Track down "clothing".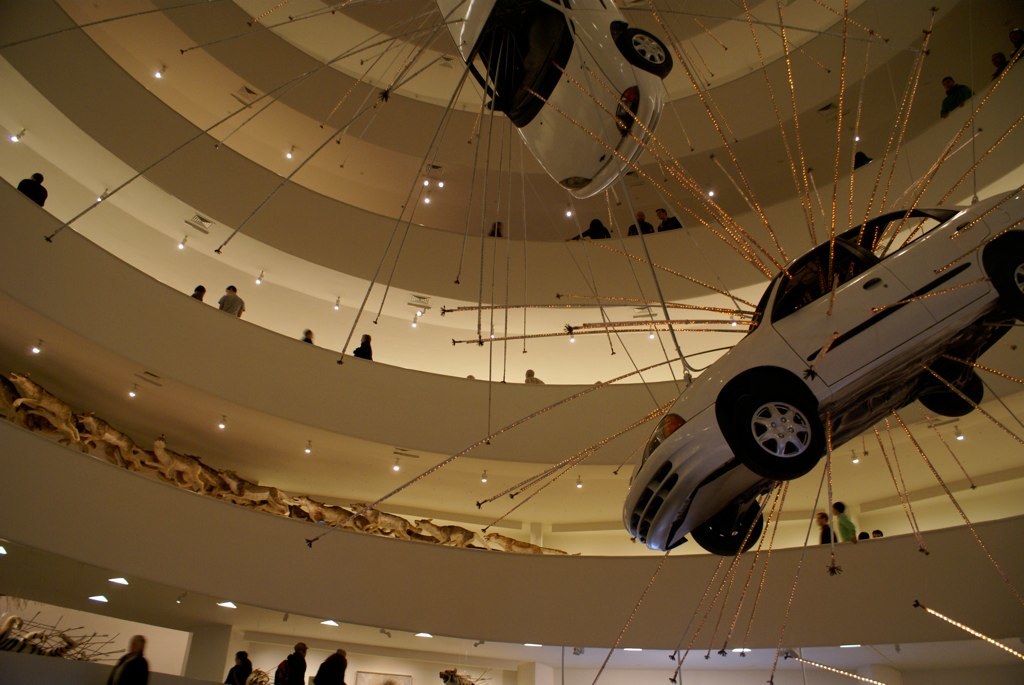
Tracked to <region>944, 81, 972, 124</region>.
